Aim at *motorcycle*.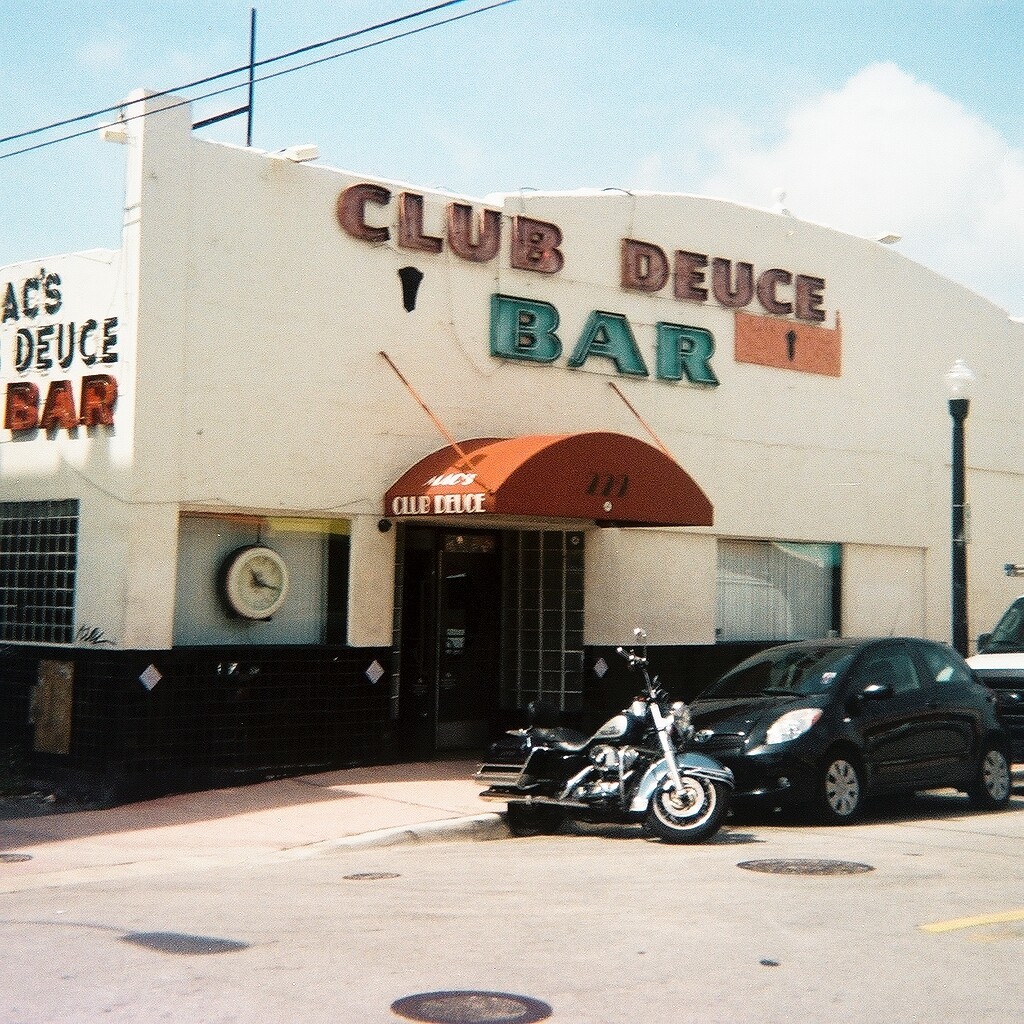
Aimed at {"left": 472, "top": 631, "right": 734, "bottom": 843}.
